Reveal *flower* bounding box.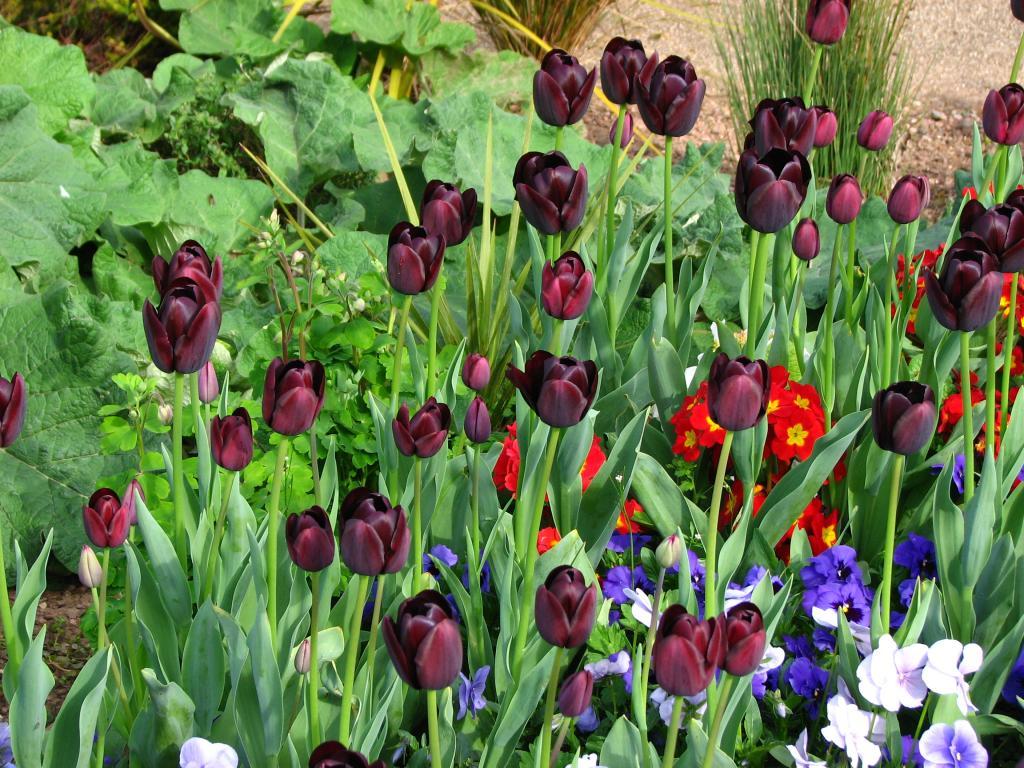
Revealed: x1=703, y1=357, x2=769, y2=431.
